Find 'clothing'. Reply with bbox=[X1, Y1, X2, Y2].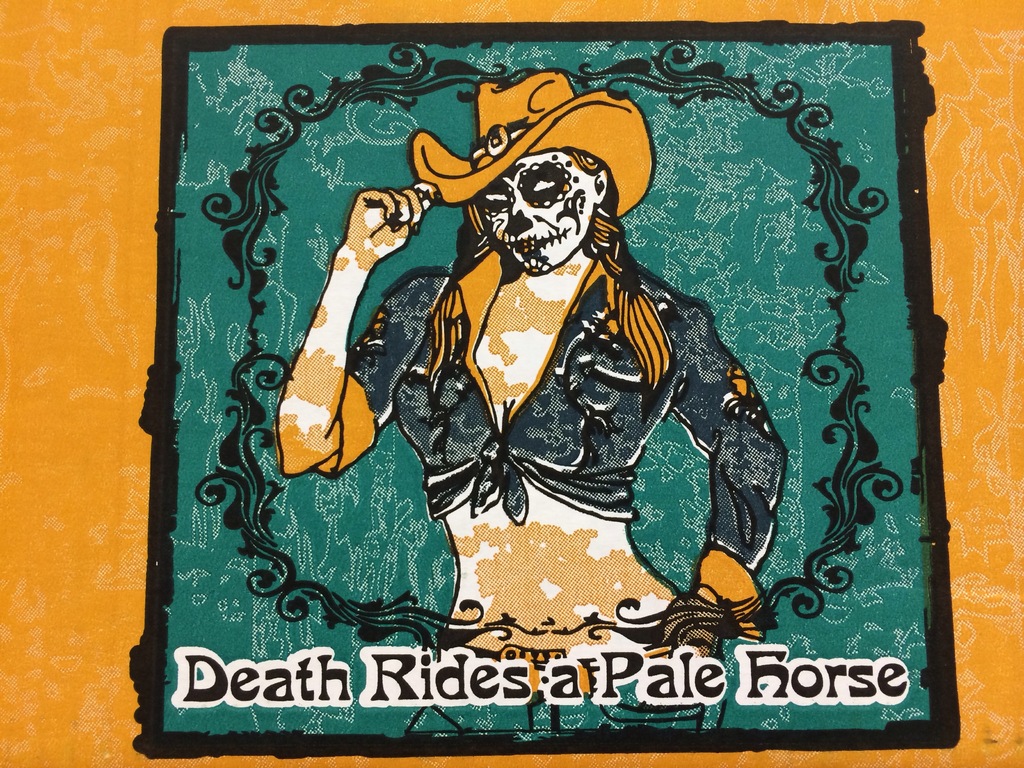
bbox=[315, 249, 788, 570].
